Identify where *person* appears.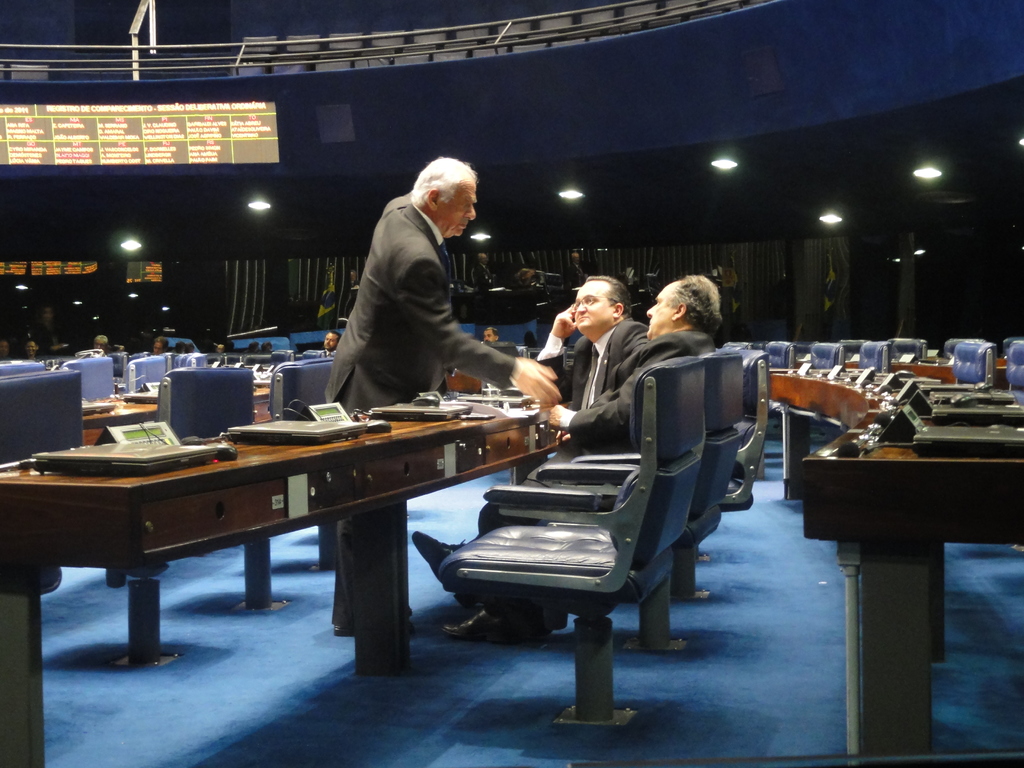
Appears at [x1=565, y1=252, x2=580, y2=287].
